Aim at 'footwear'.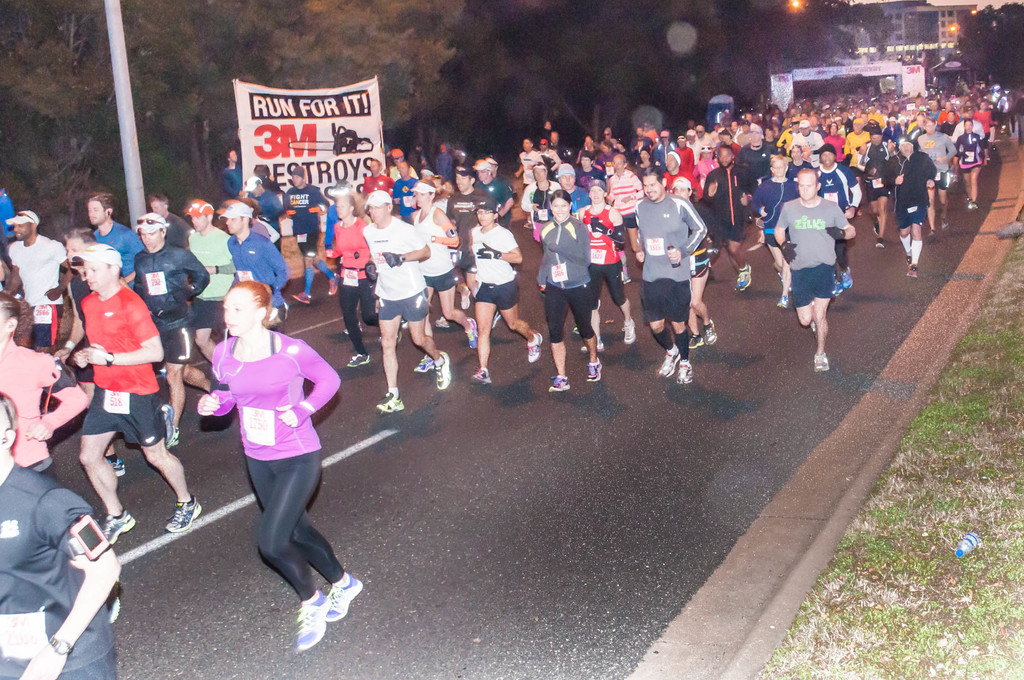
Aimed at 872/236/885/250.
